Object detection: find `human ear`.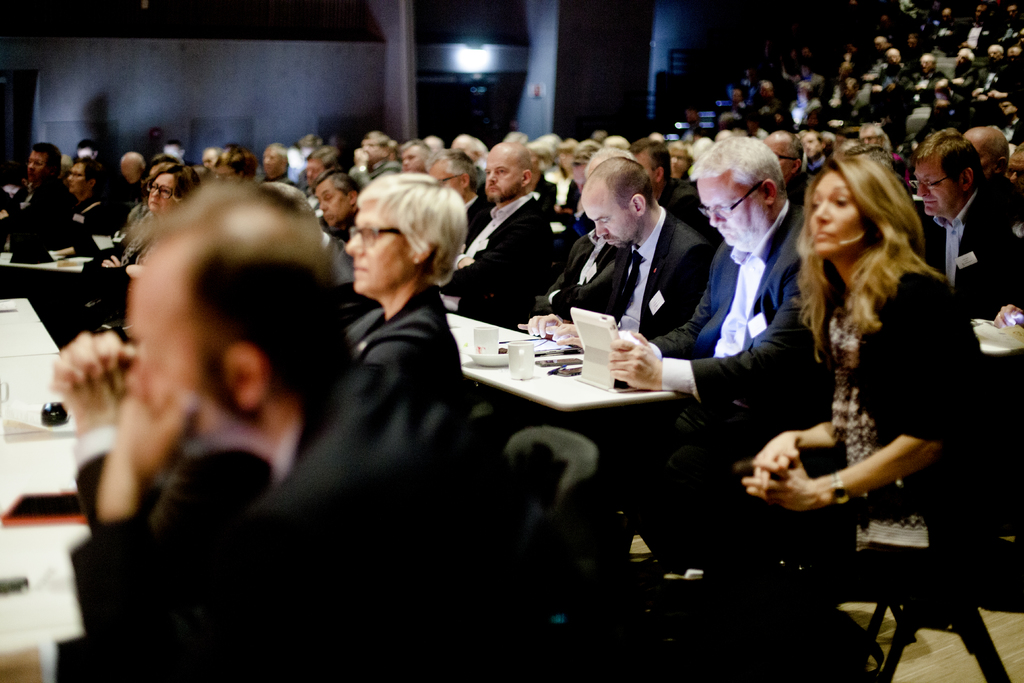
select_region(760, 181, 773, 202).
